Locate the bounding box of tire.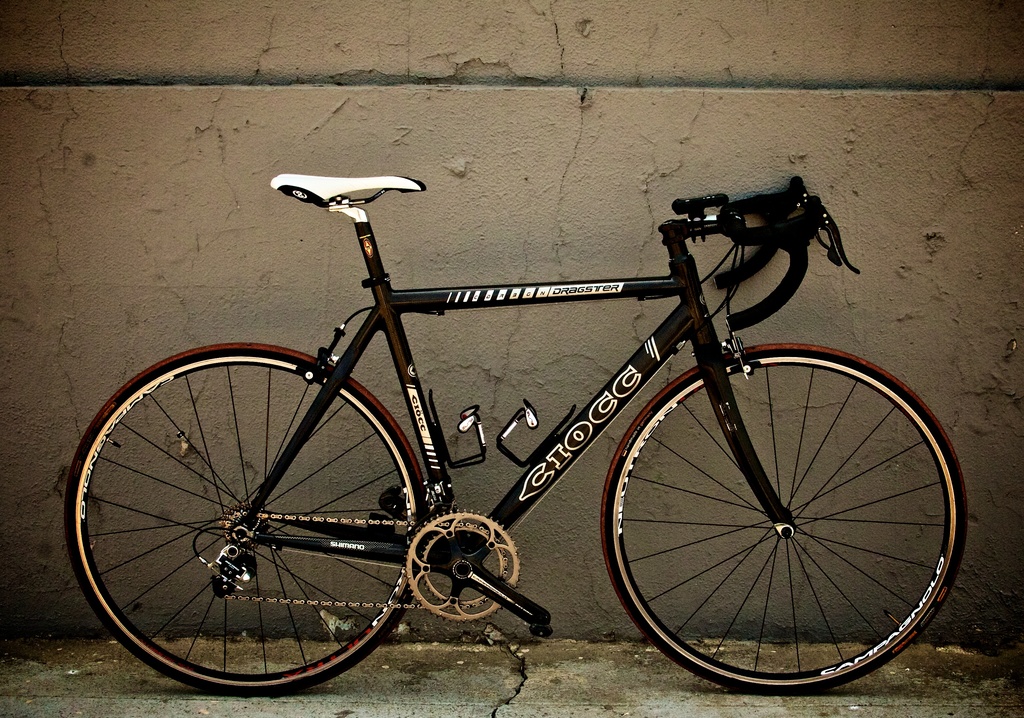
Bounding box: bbox(596, 337, 968, 694).
